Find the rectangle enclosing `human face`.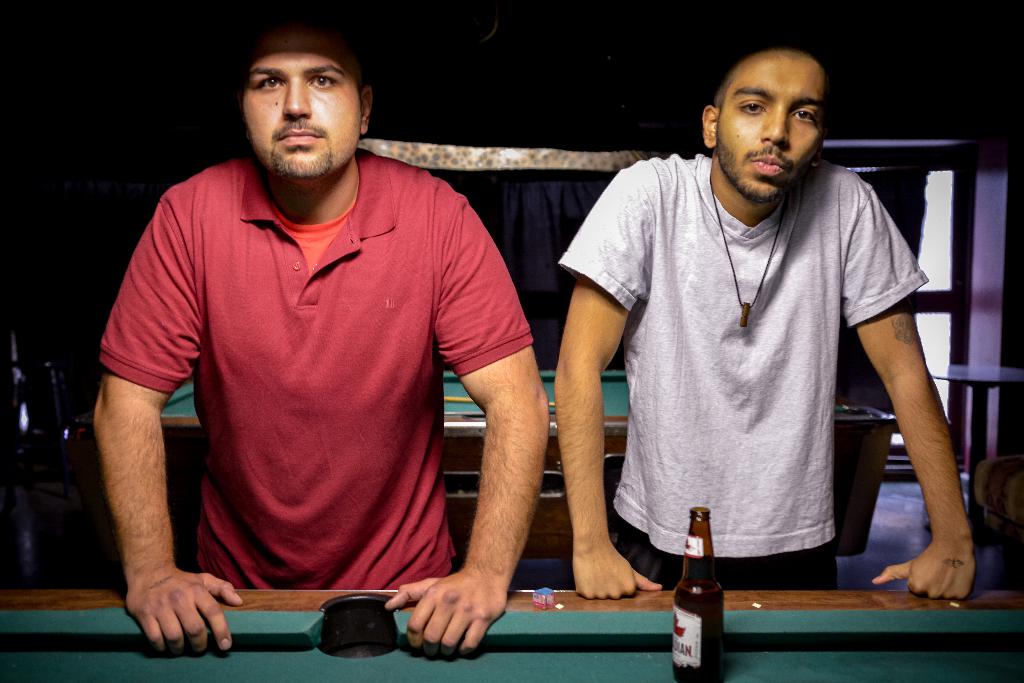
x1=720, y1=51, x2=829, y2=200.
